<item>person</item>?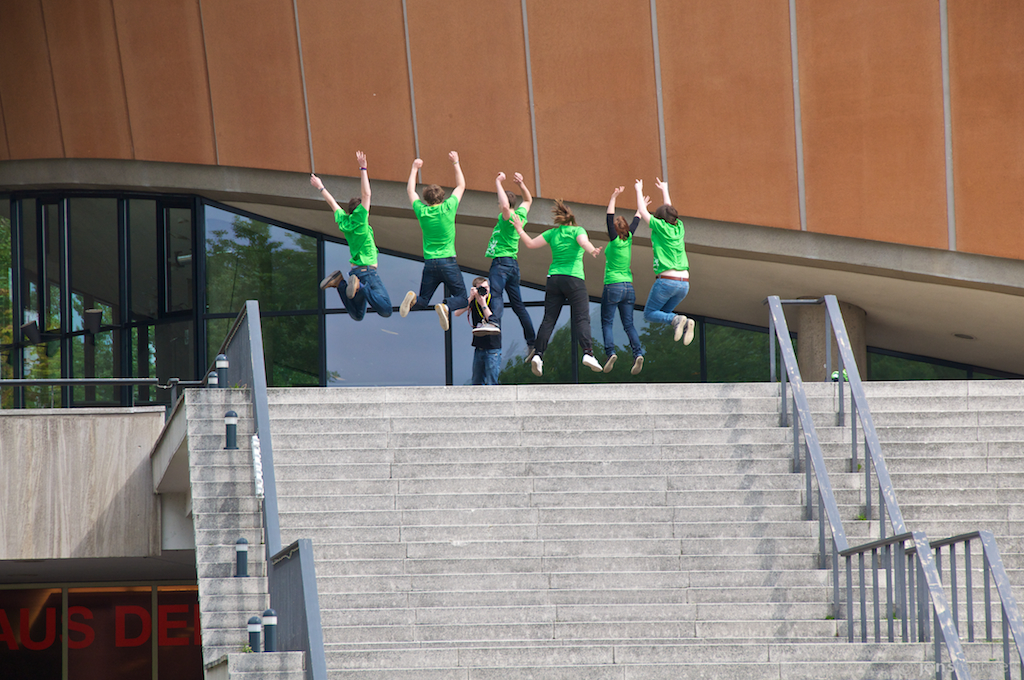
BBox(507, 197, 601, 371)
